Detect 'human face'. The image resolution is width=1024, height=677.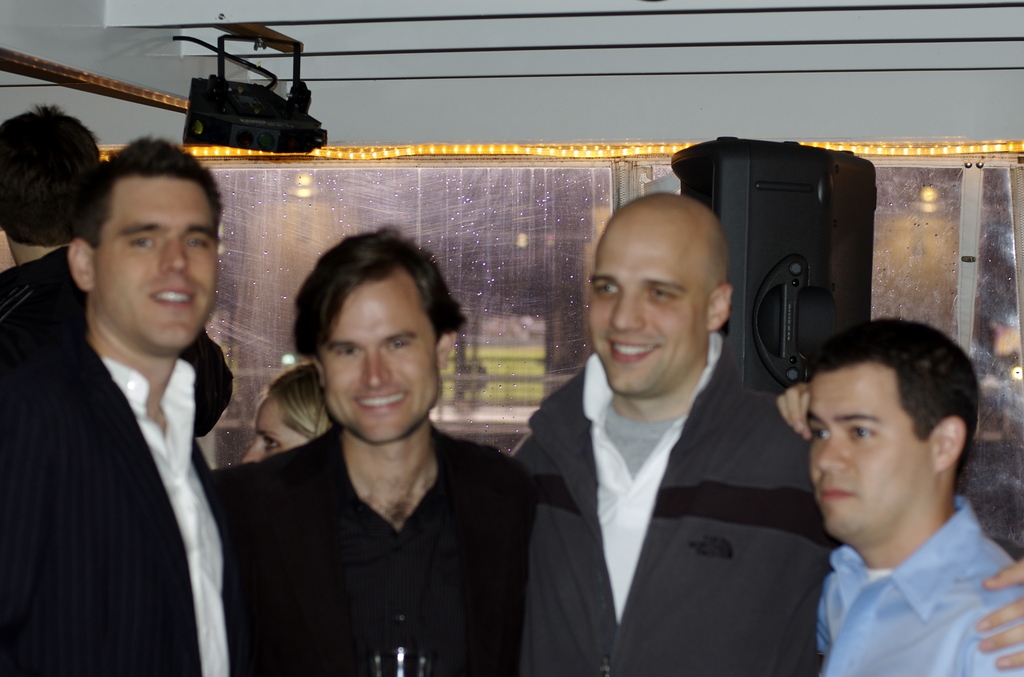
box(801, 370, 933, 528).
